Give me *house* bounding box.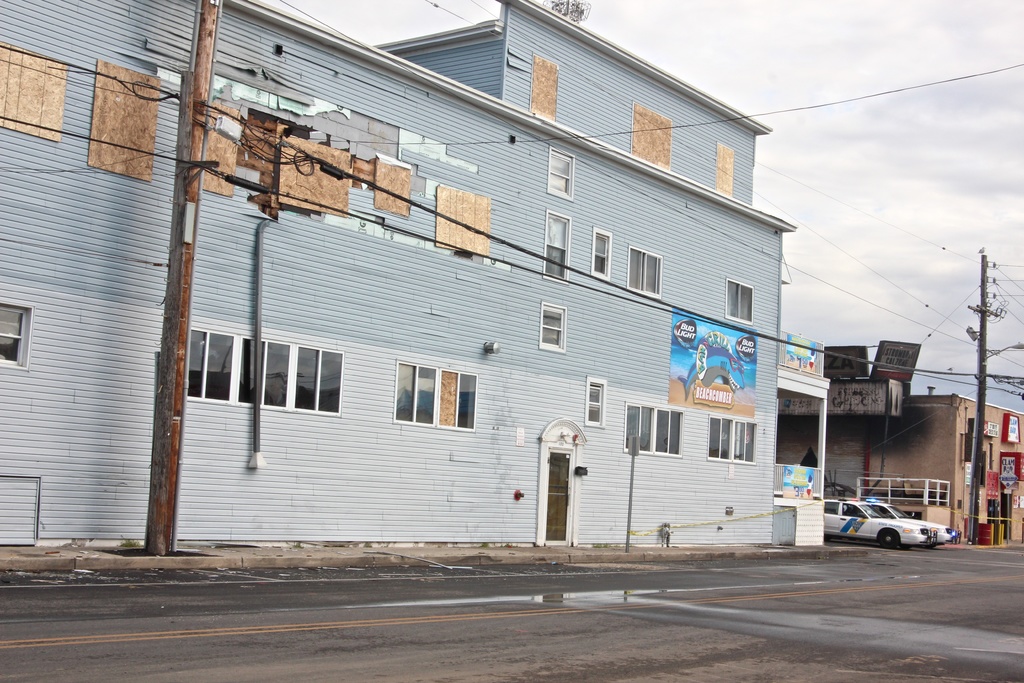
(x1=0, y1=0, x2=795, y2=550).
